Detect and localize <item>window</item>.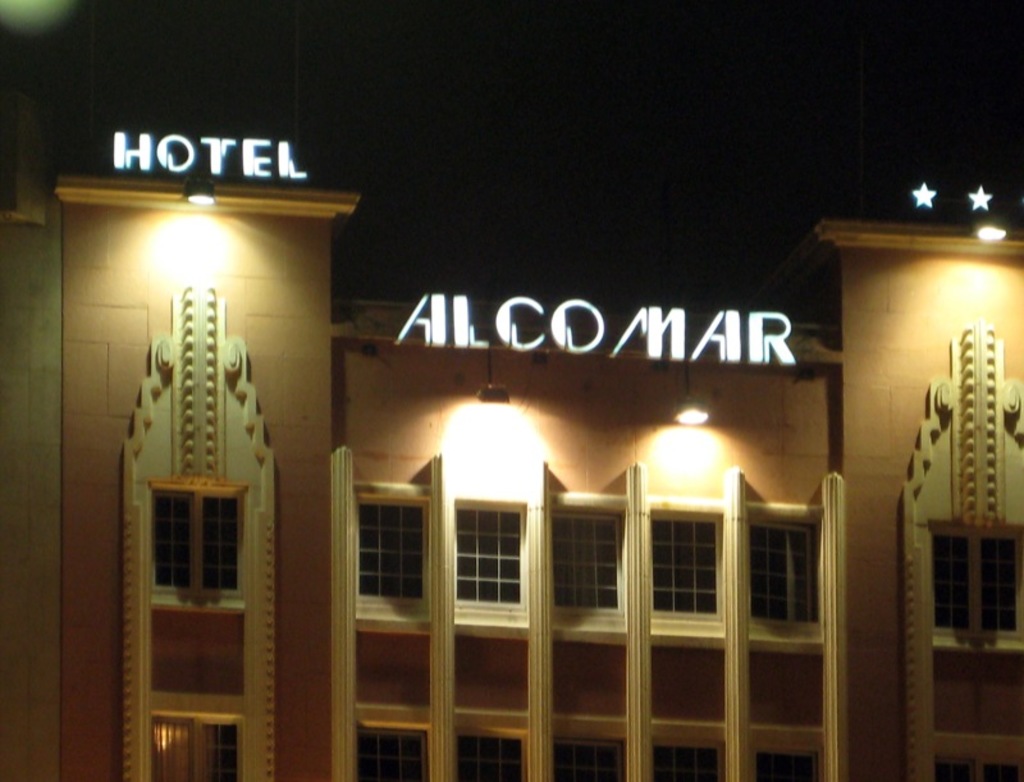
Localized at (x1=151, y1=479, x2=243, y2=595).
